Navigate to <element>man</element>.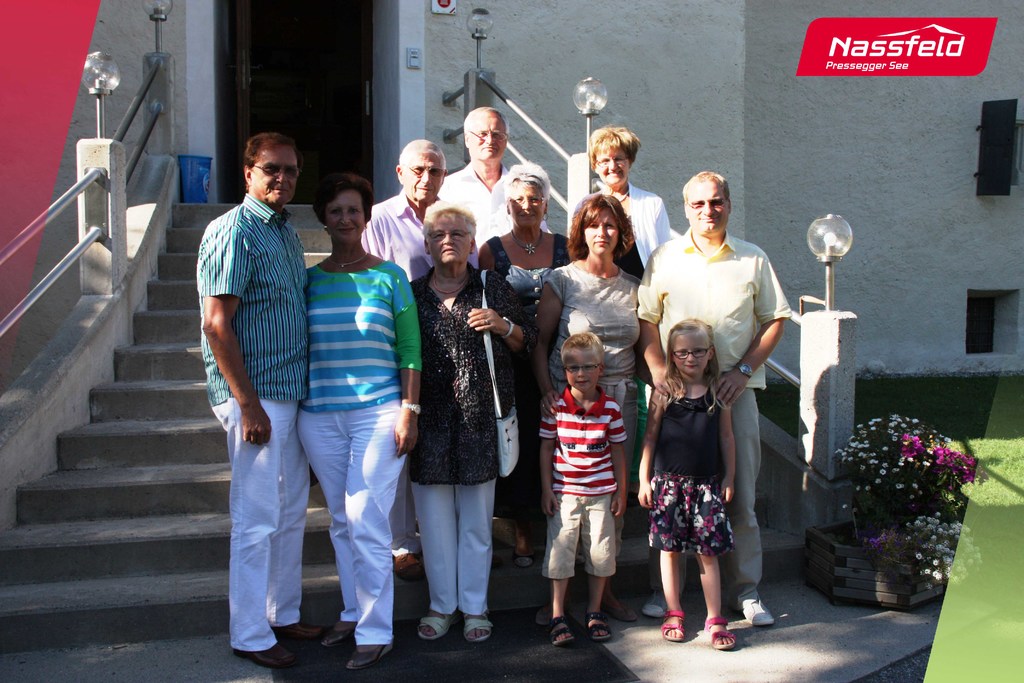
Navigation target: rect(187, 120, 310, 586).
